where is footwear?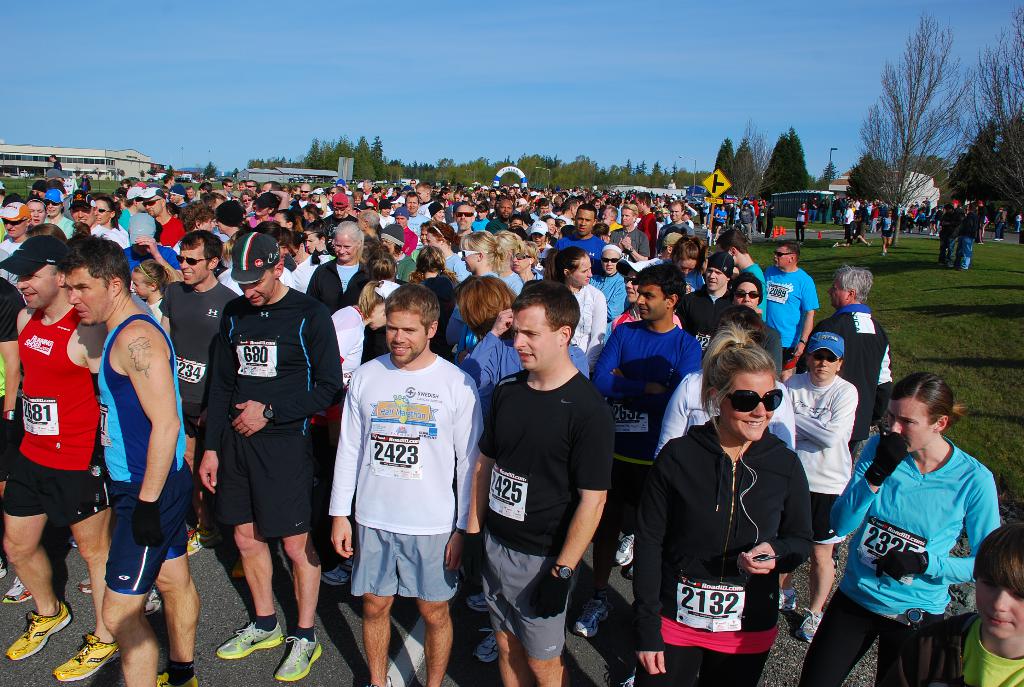
[left=271, top=634, right=324, bottom=683].
